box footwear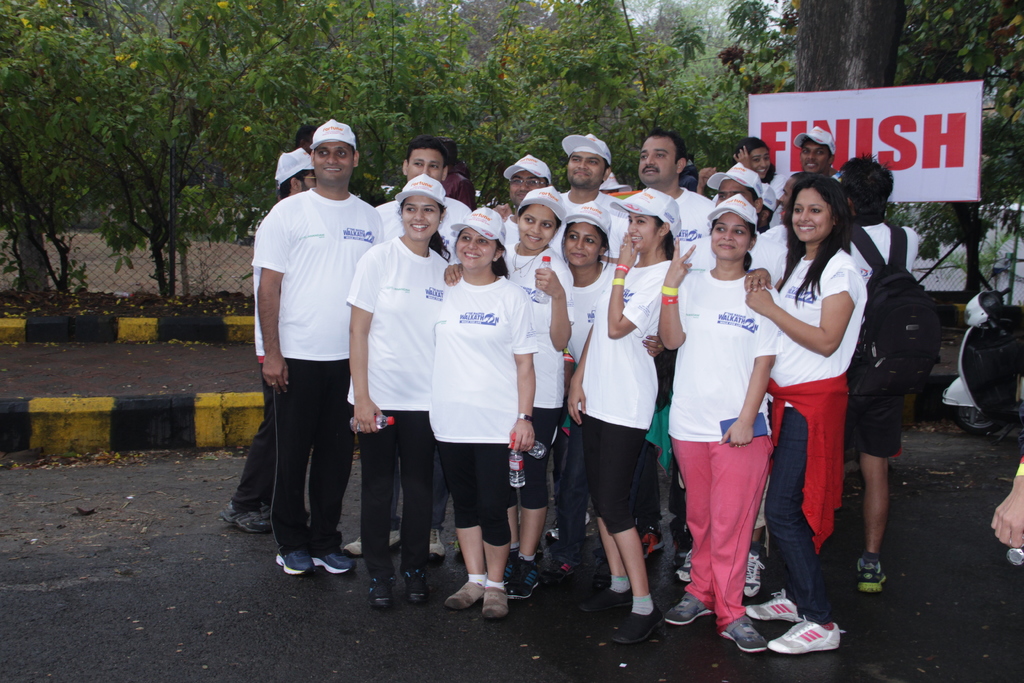
(855, 555, 890, 593)
